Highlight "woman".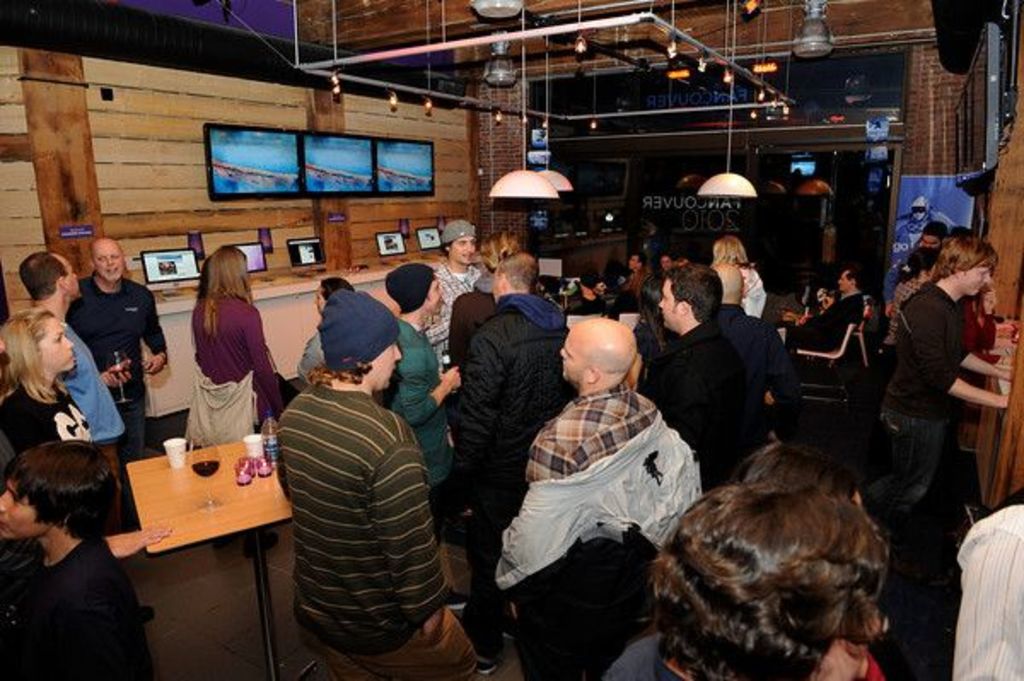
Highlighted region: box=[0, 304, 154, 621].
